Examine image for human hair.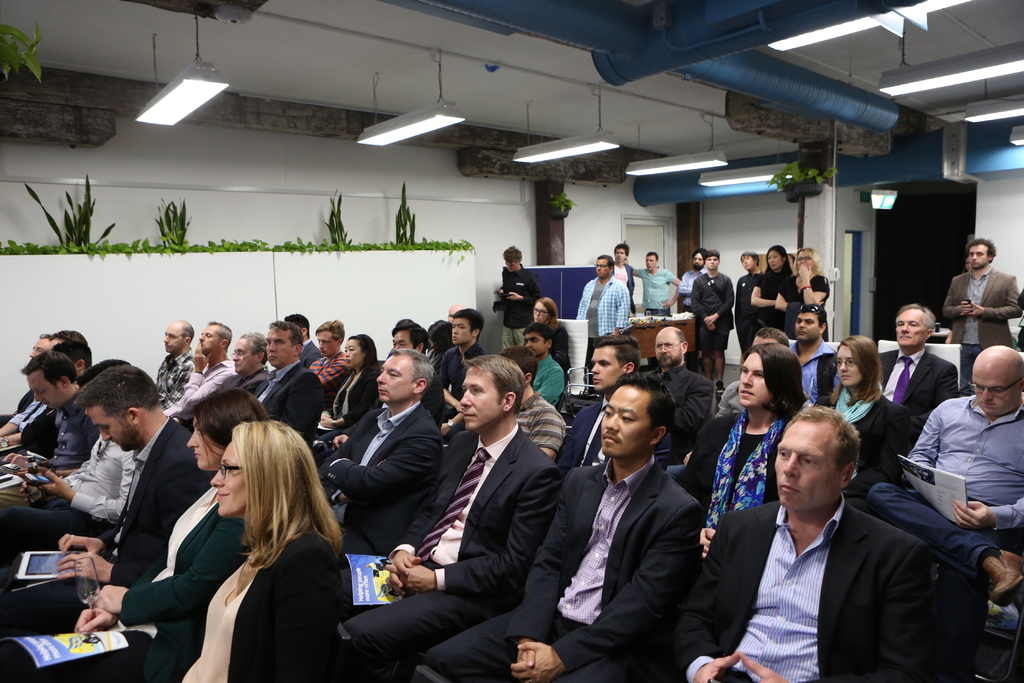
Examination result: left=70, top=366, right=161, bottom=427.
